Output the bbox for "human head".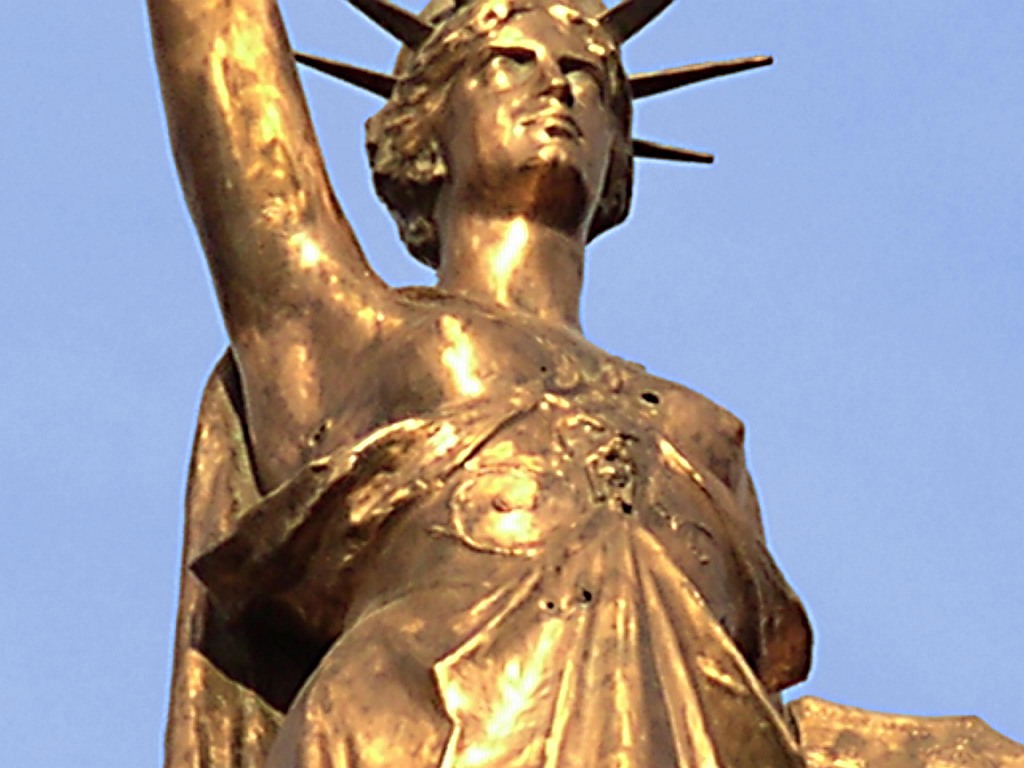
bbox(366, 2, 650, 285).
